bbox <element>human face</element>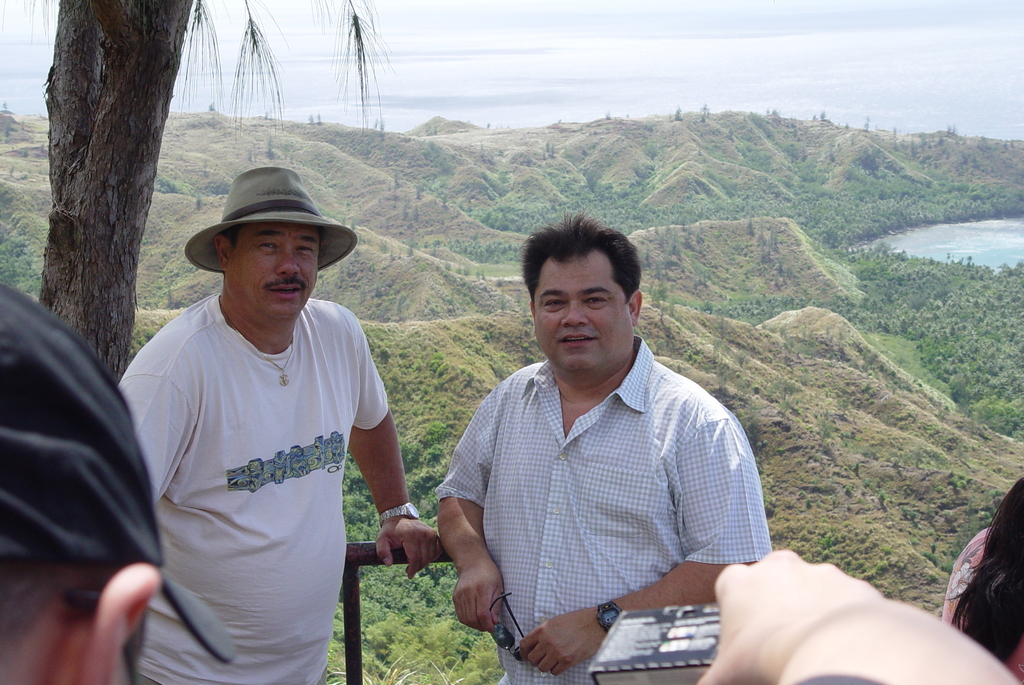
locate(529, 244, 637, 380)
